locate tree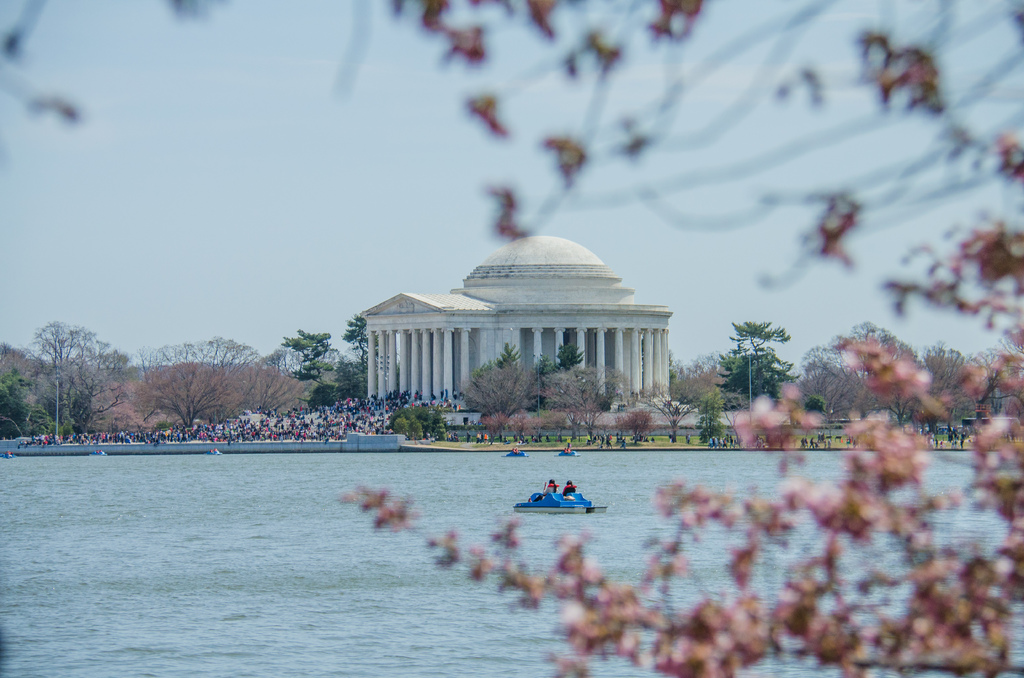
792/337/858/430
